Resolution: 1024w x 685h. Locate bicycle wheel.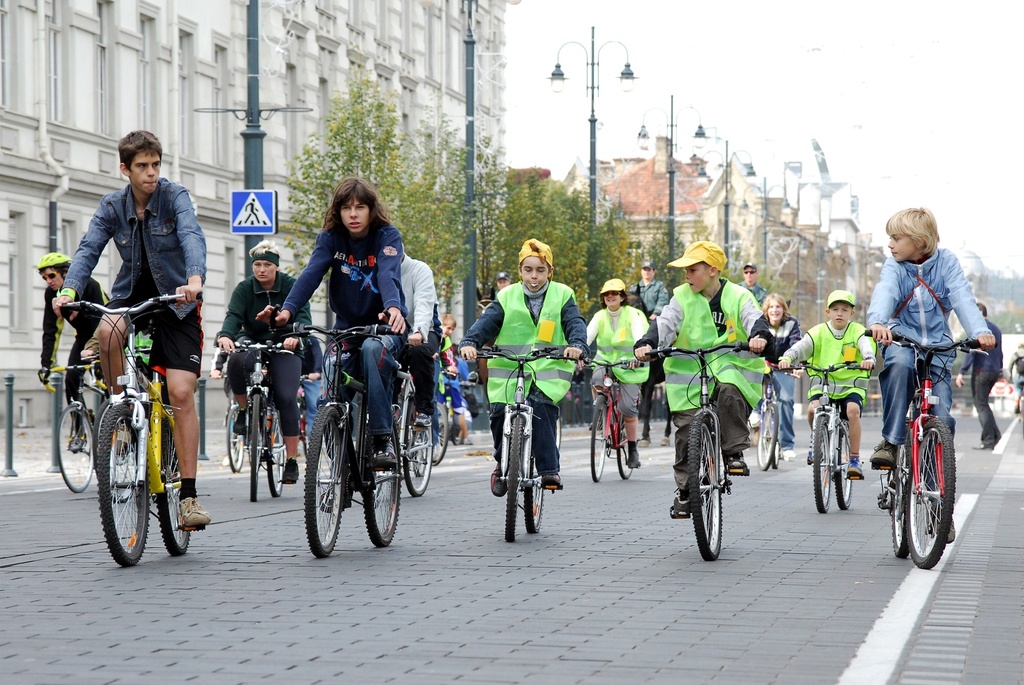
[x1=616, y1=416, x2=636, y2=480].
